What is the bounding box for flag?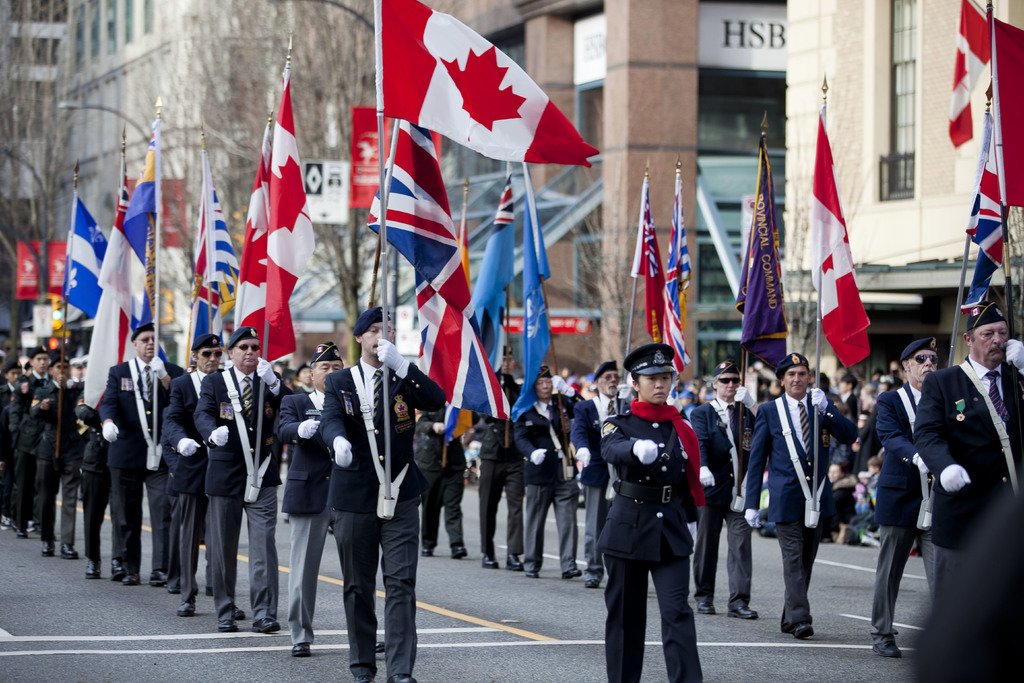
11, 244, 47, 302.
